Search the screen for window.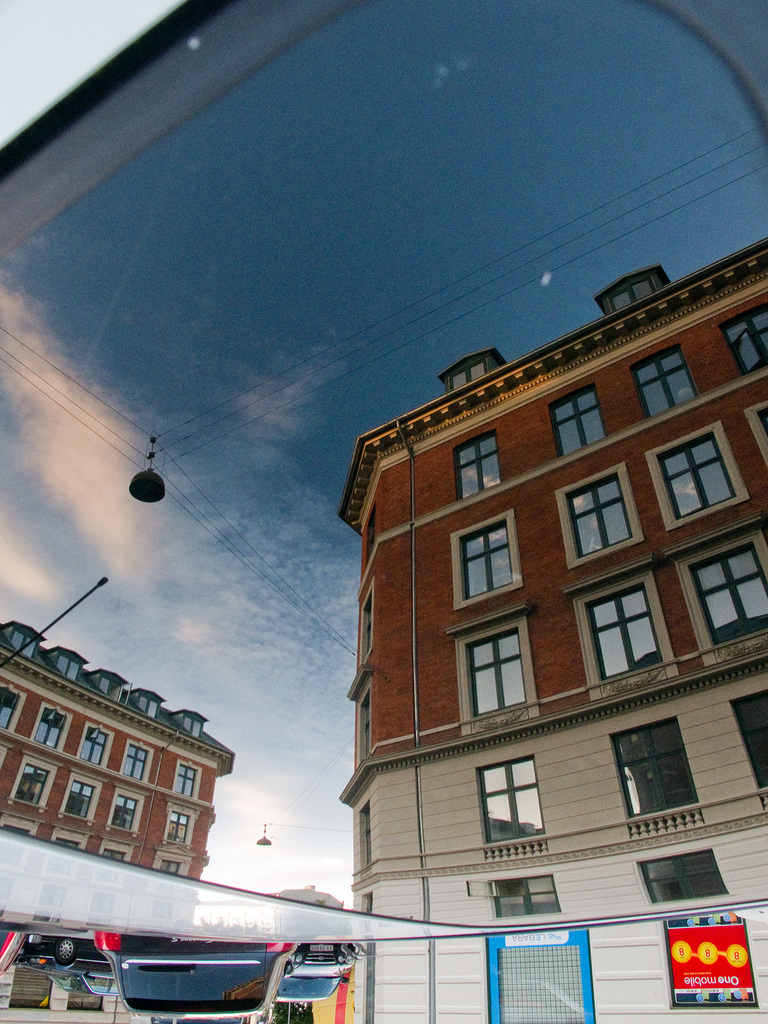
Found at [x1=478, y1=758, x2=548, y2=847].
